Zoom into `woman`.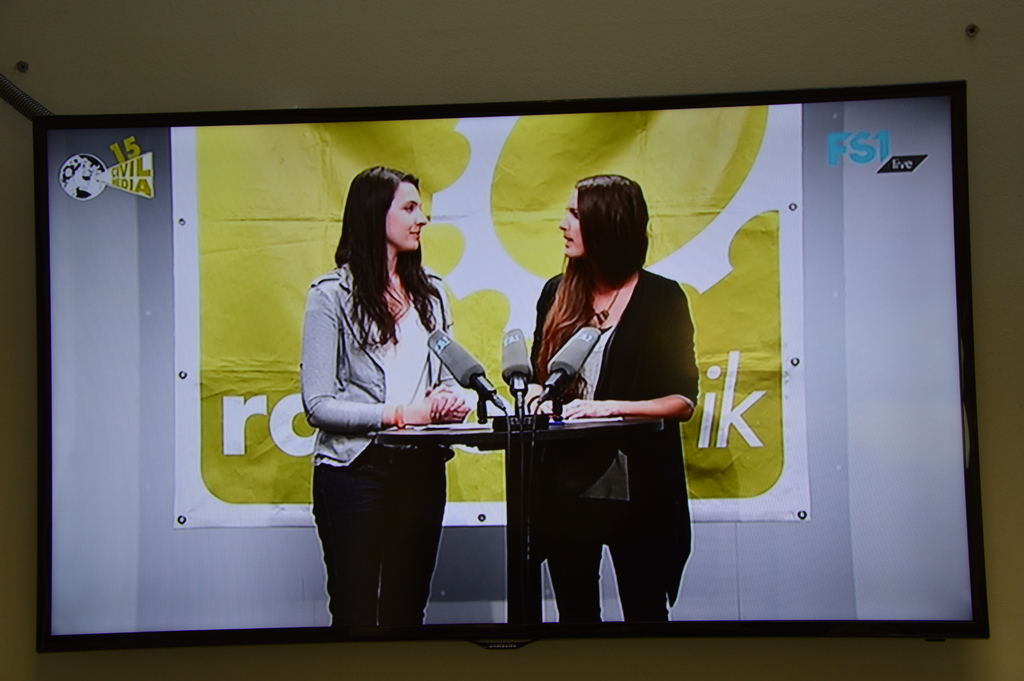
Zoom target: <region>297, 161, 491, 652</region>.
